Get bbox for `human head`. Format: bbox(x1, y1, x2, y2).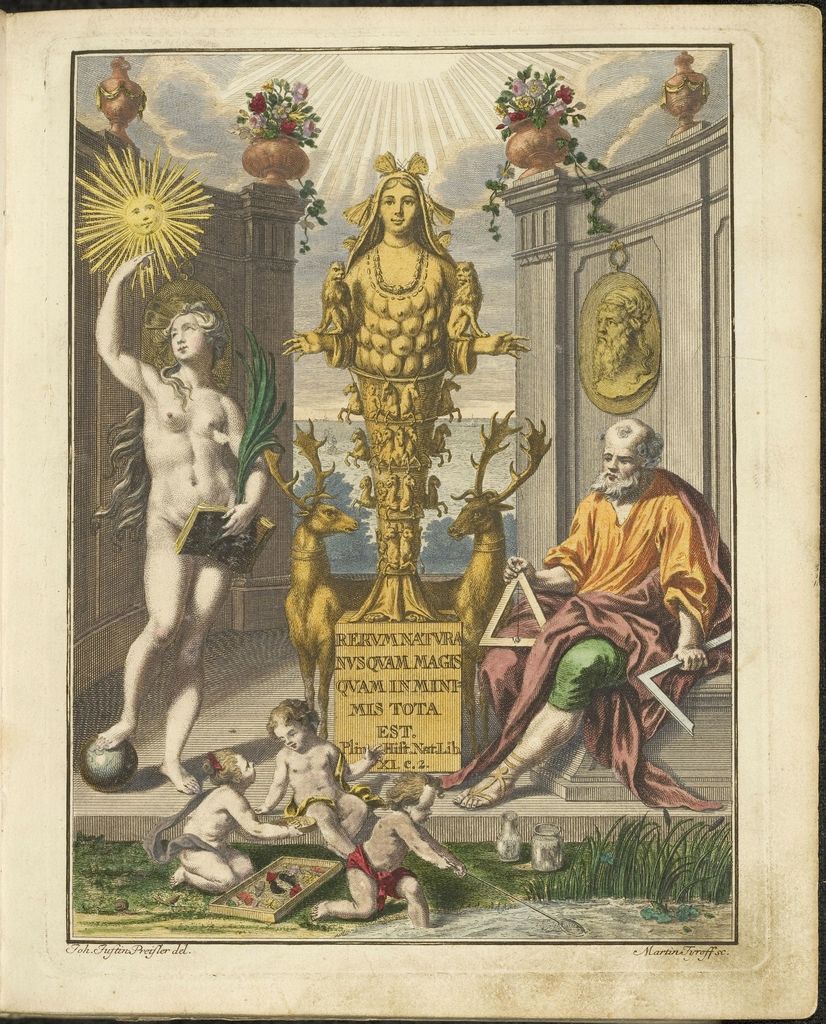
bbox(206, 749, 260, 788).
